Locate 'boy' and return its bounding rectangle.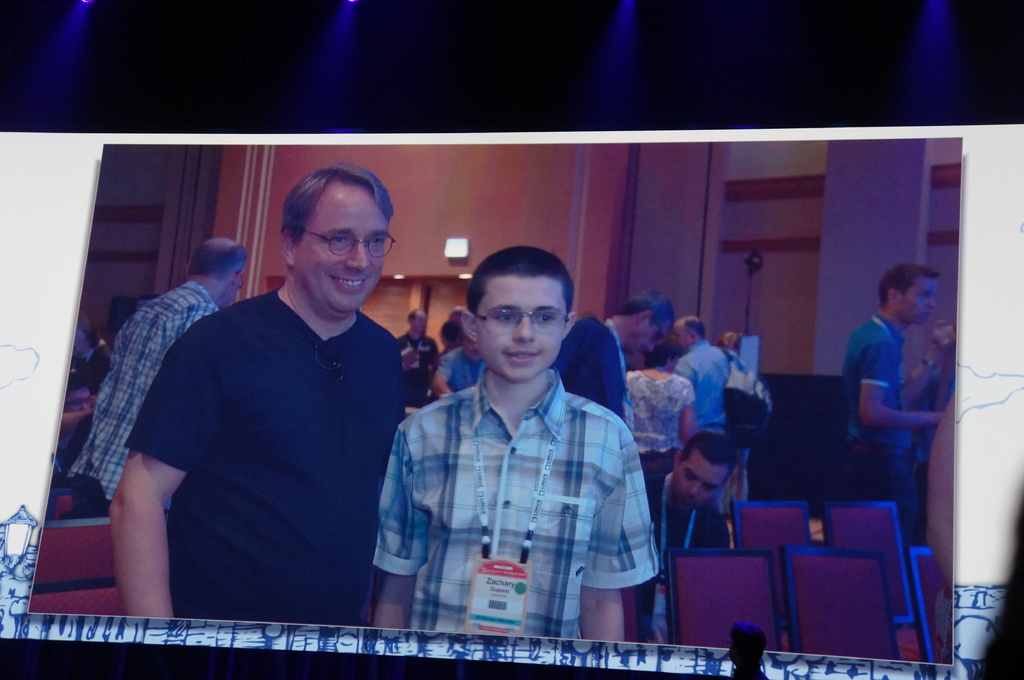
[844, 264, 955, 550].
